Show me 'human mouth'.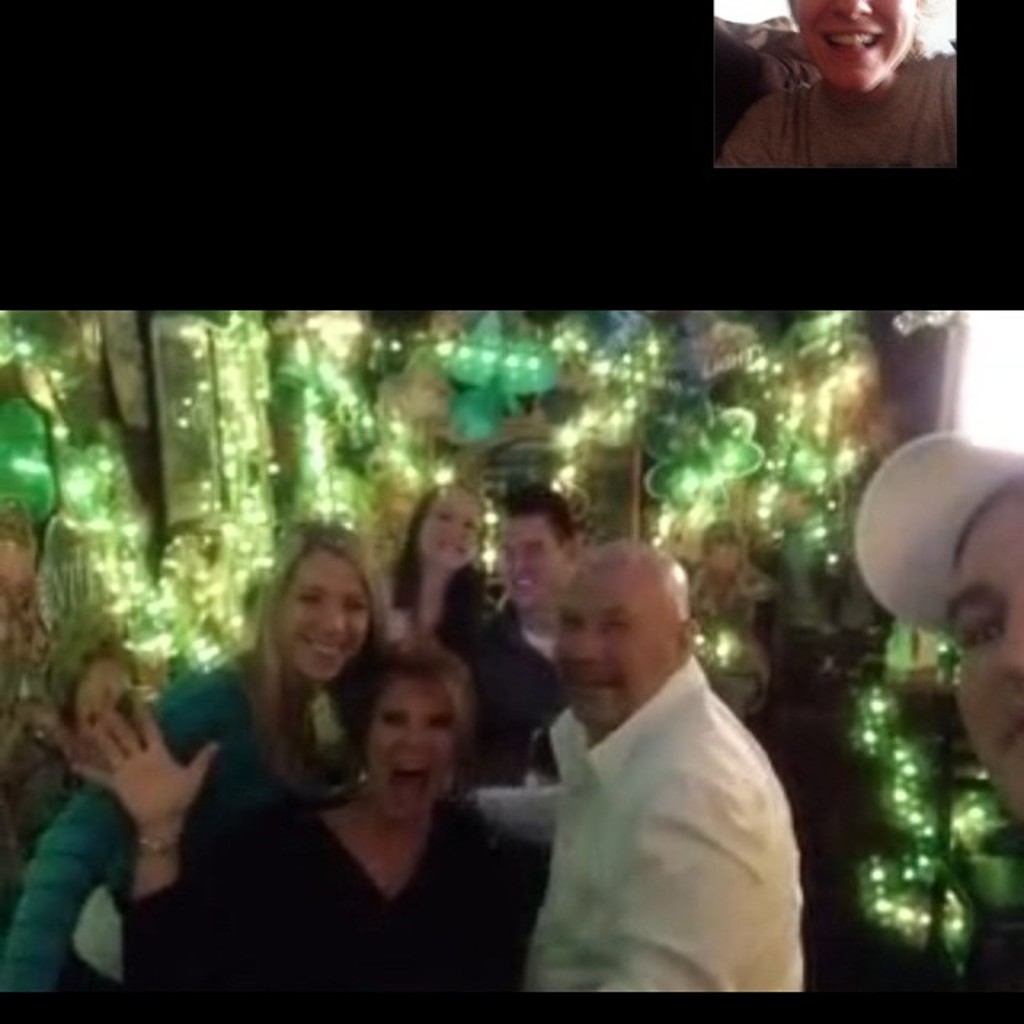
'human mouth' is here: <bbox>576, 664, 622, 696</bbox>.
